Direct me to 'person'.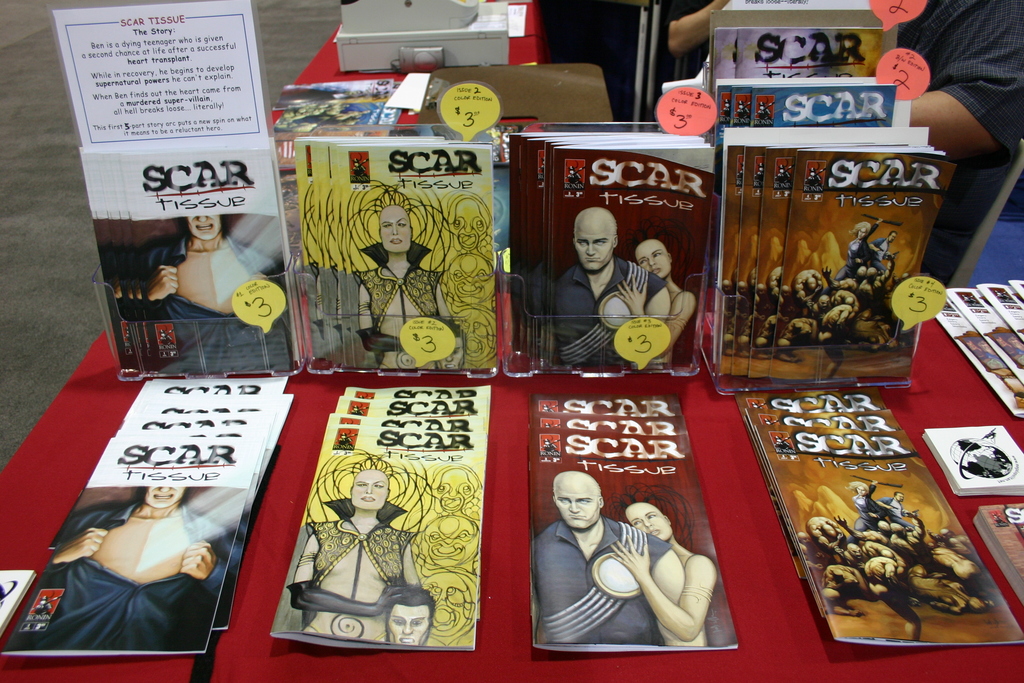
Direction: select_region(109, 215, 284, 368).
